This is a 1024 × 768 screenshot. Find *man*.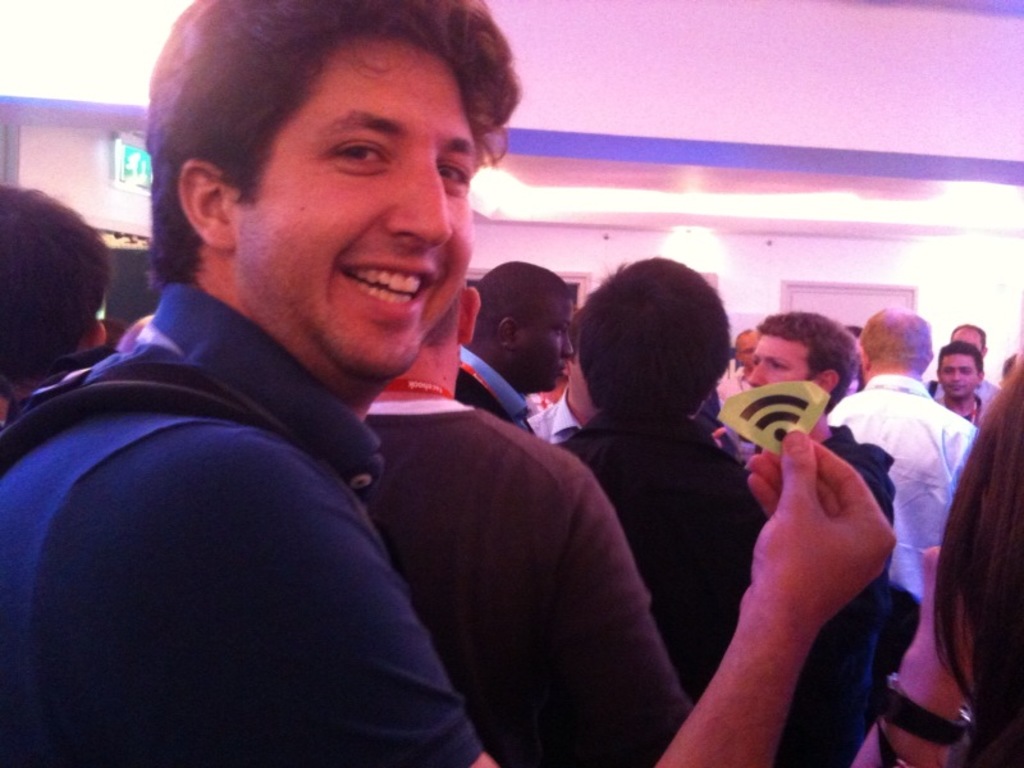
Bounding box: box(931, 346, 991, 426).
